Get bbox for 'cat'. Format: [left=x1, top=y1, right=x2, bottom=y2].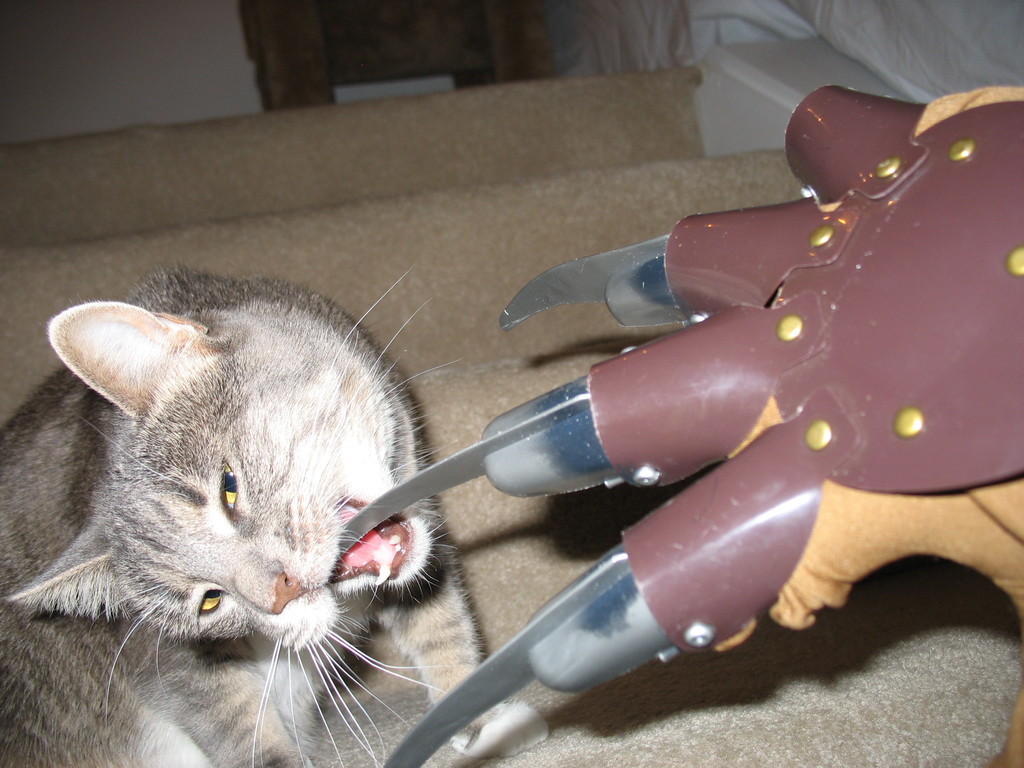
[left=0, top=255, right=551, bottom=767].
